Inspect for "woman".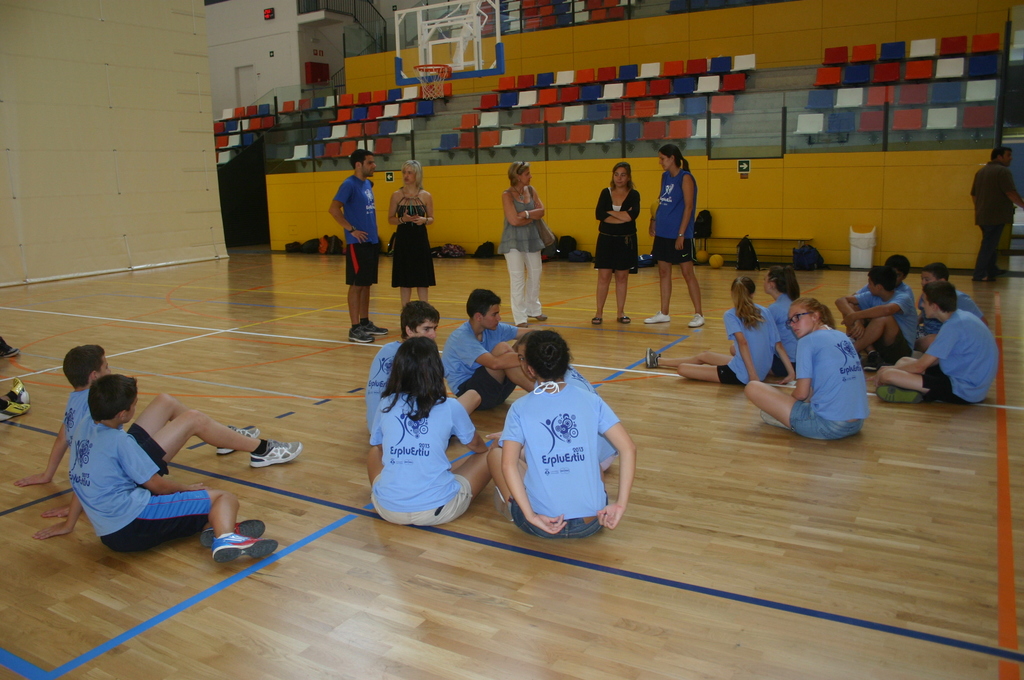
Inspection: 381,161,434,307.
